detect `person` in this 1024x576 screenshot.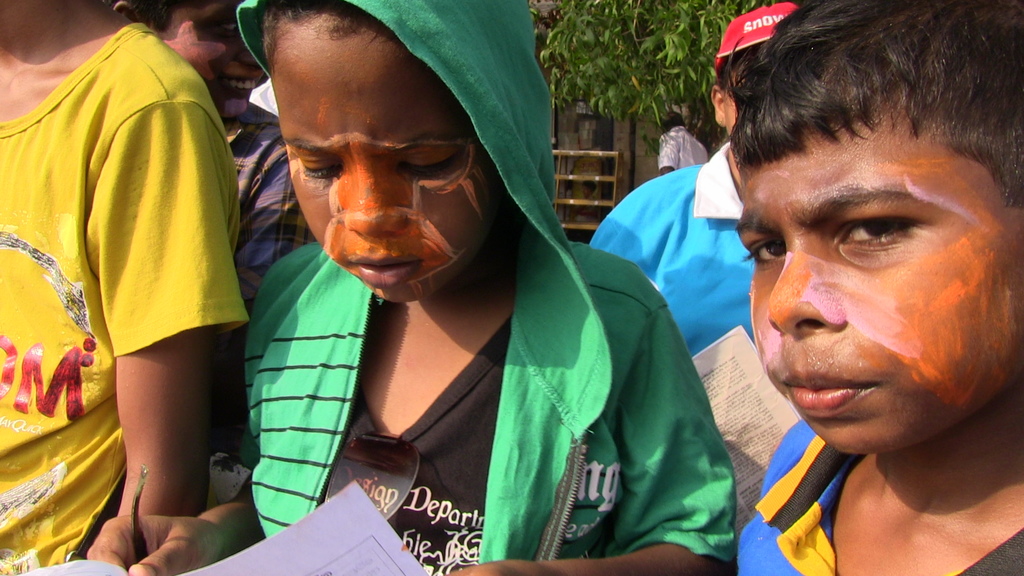
Detection: [x1=0, y1=0, x2=248, y2=575].
